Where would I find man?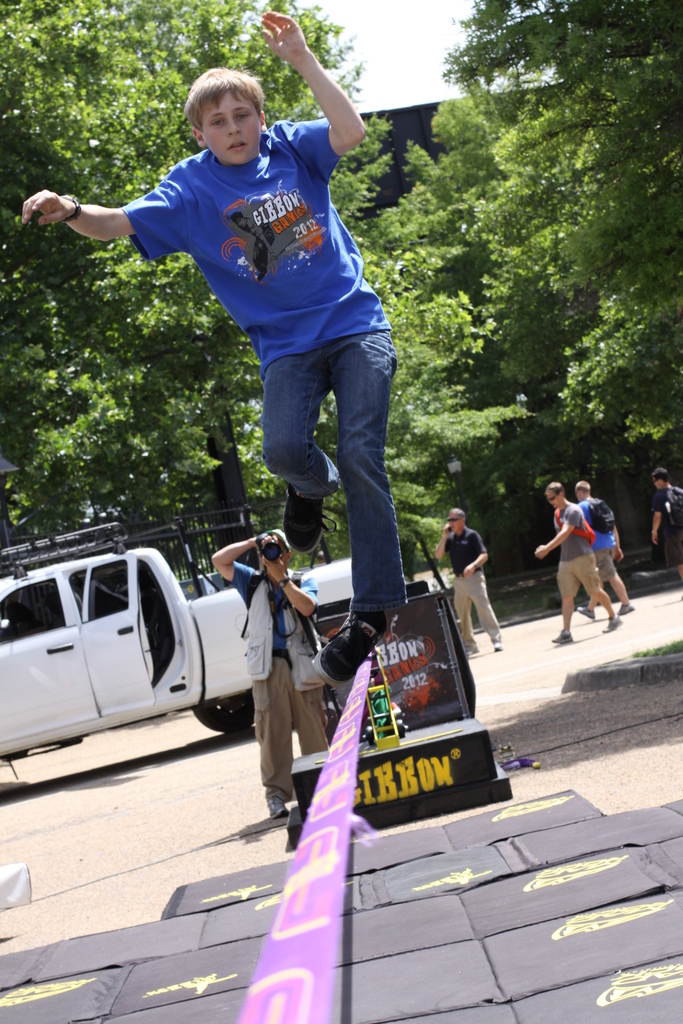
At [575, 478, 632, 621].
